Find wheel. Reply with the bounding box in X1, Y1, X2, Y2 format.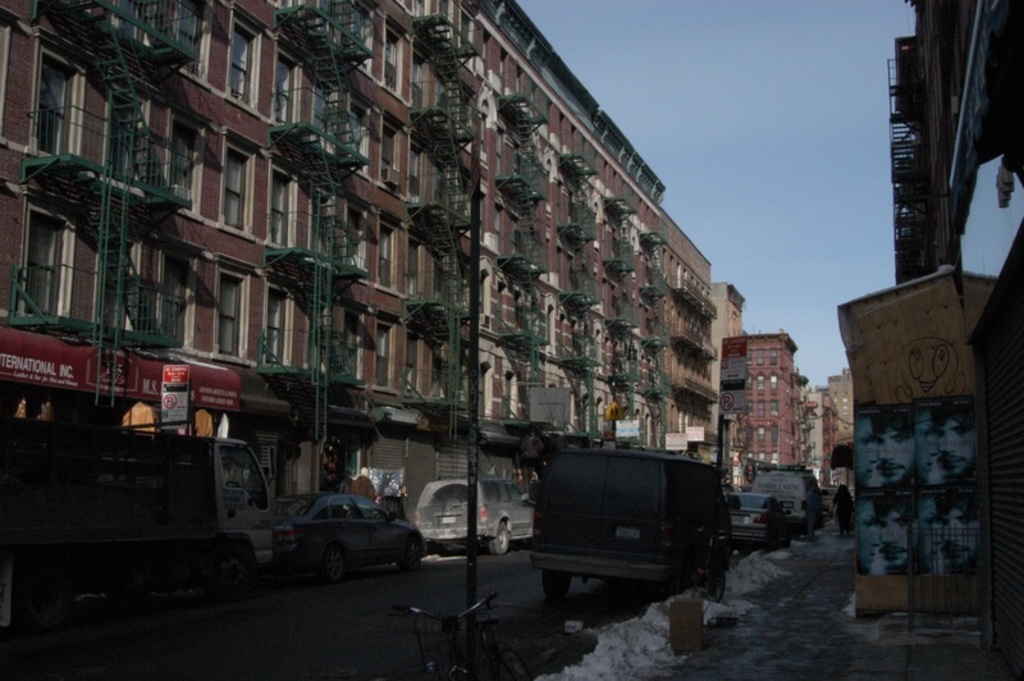
543, 572, 571, 600.
